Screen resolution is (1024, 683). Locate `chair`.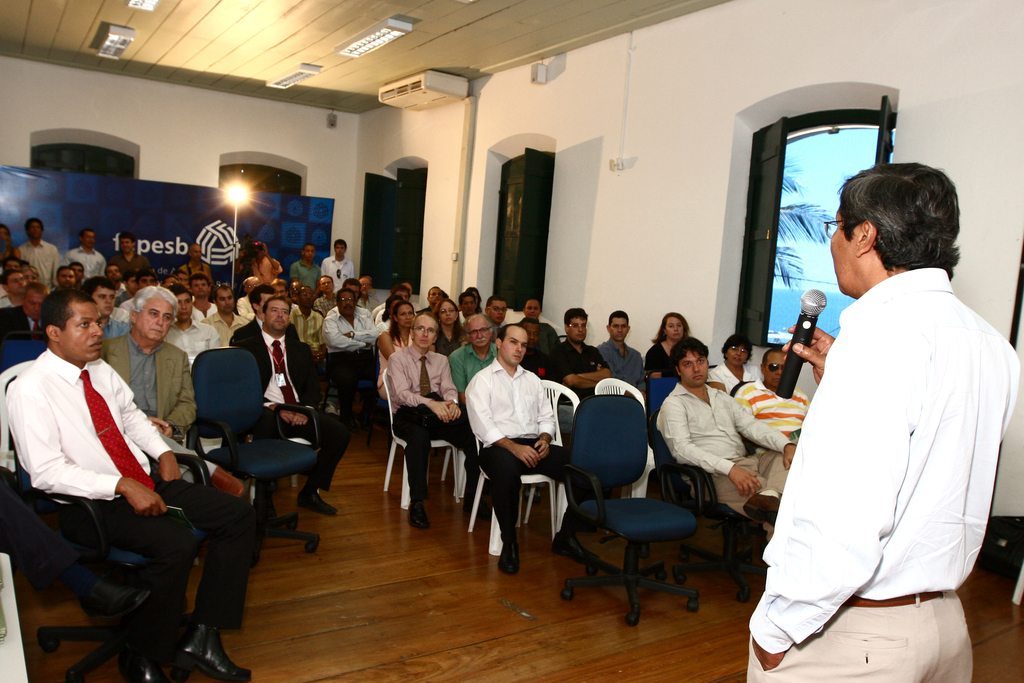
box=[383, 367, 464, 509].
